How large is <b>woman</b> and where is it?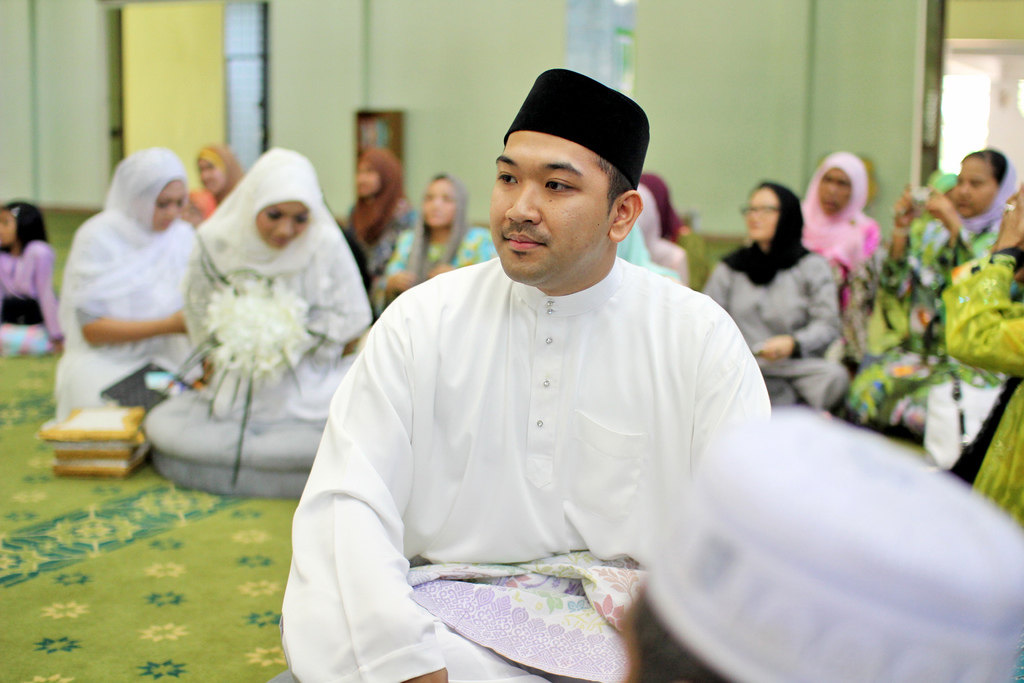
Bounding box: bbox=(49, 145, 212, 425).
